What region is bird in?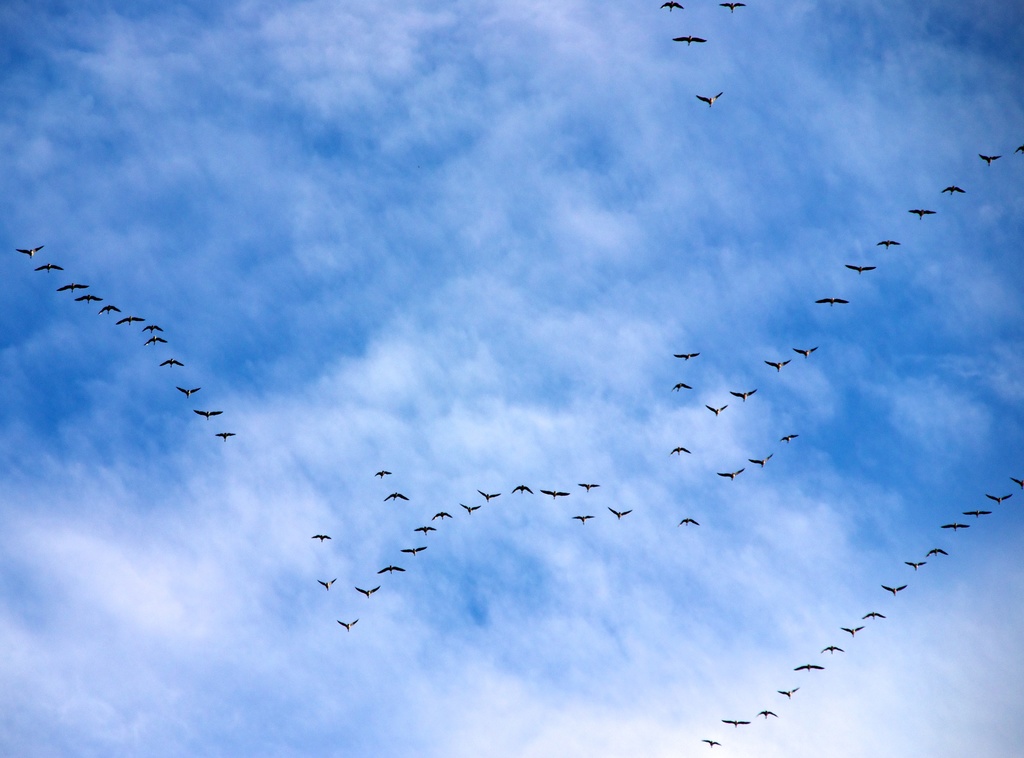
[left=35, top=262, right=65, bottom=273].
